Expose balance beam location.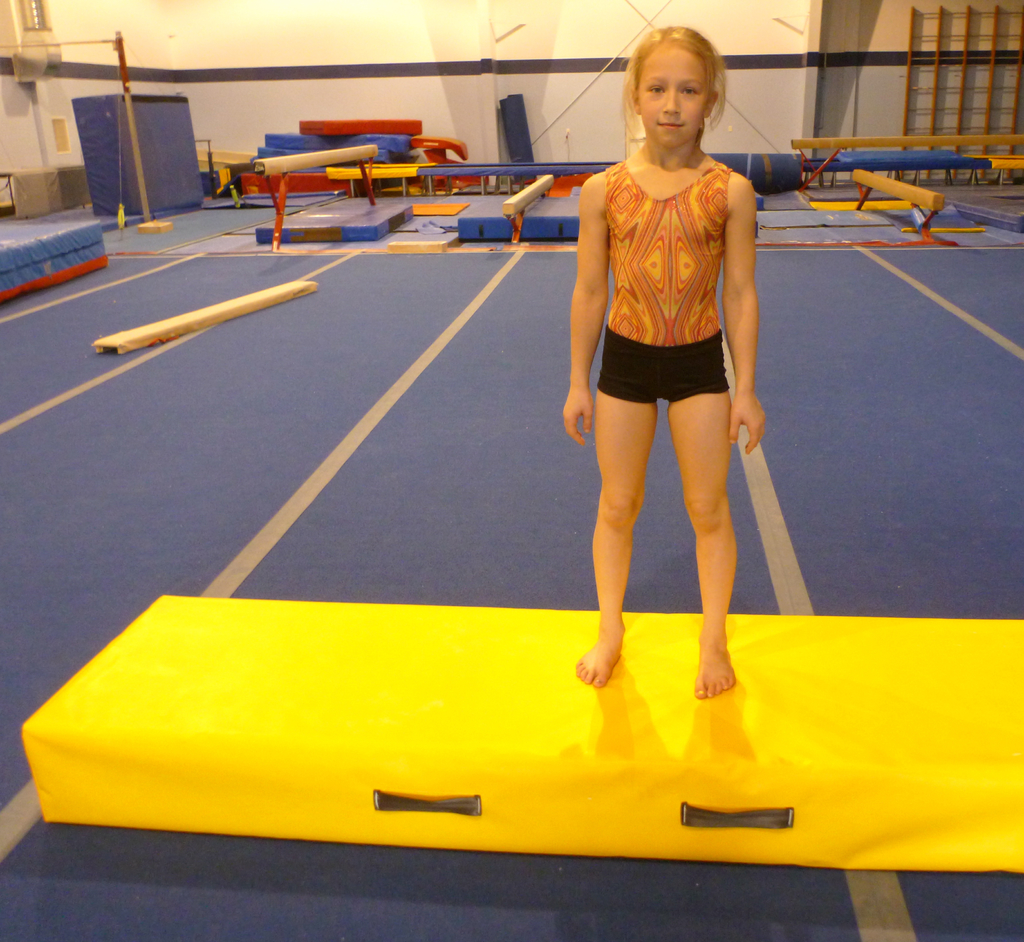
Exposed at 253/145/378/179.
